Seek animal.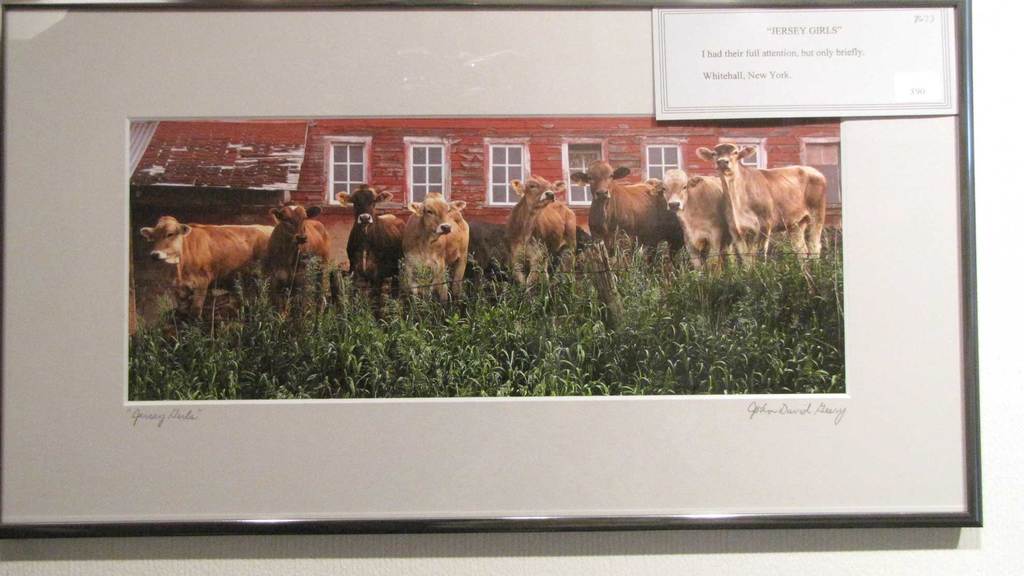
132 214 287 332.
